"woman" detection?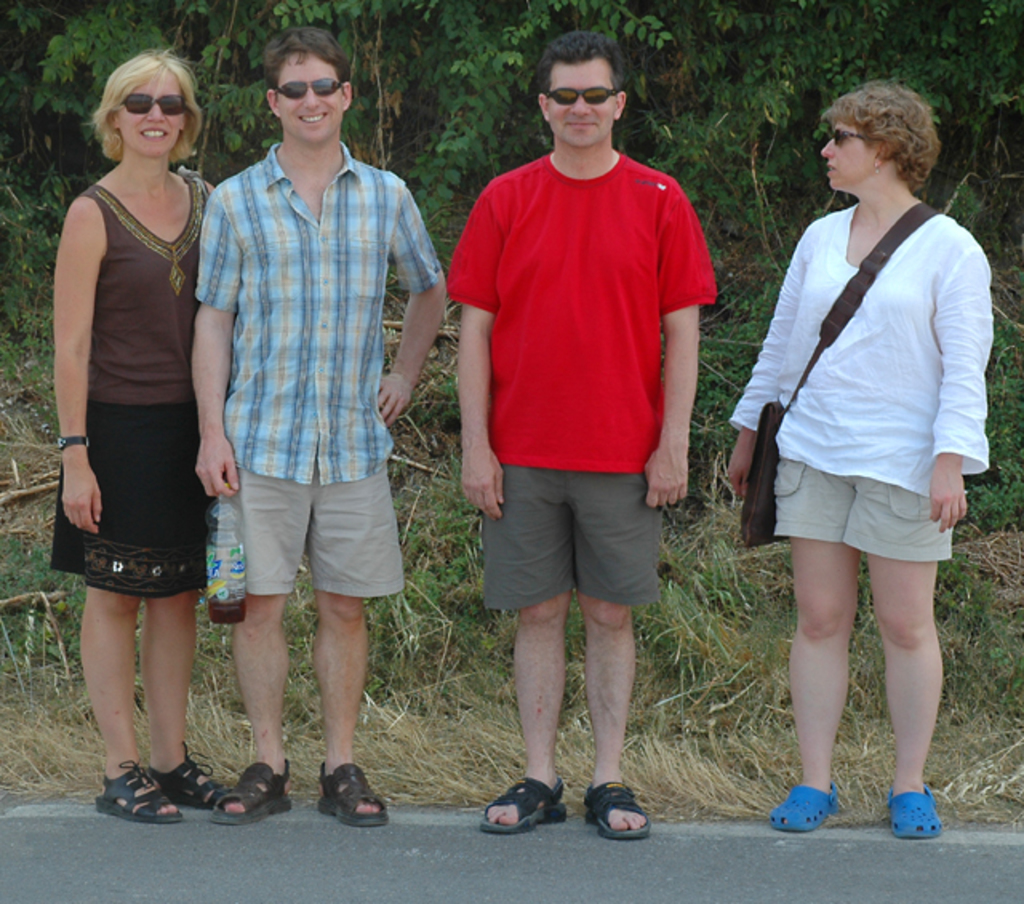
left=725, top=83, right=995, bottom=845
